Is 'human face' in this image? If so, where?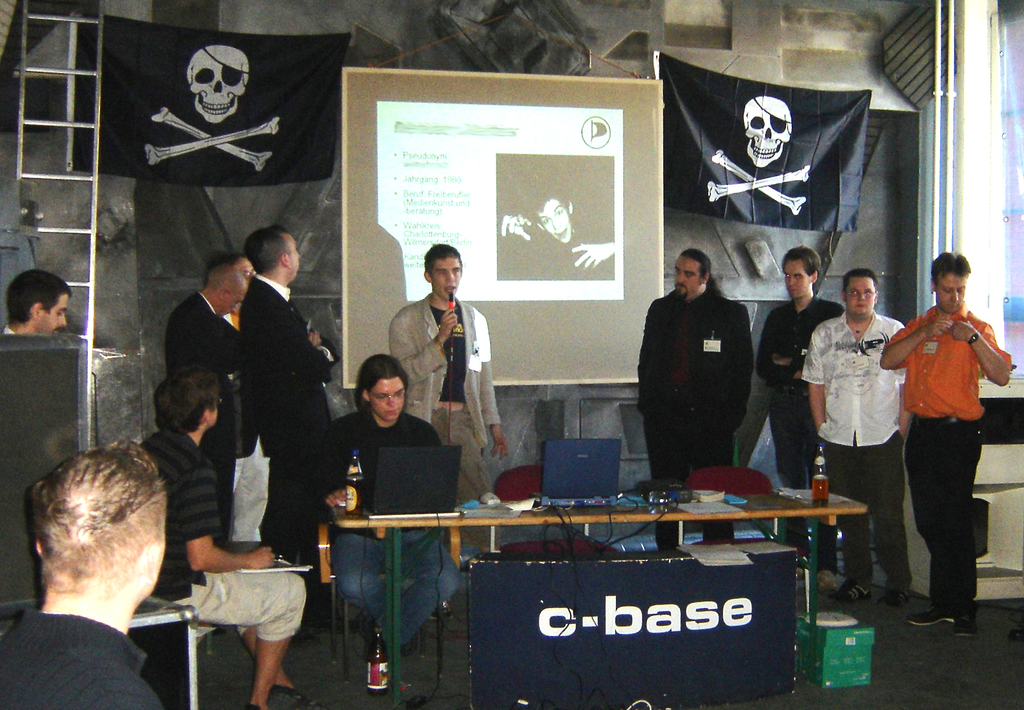
Yes, at x1=433 y1=256 x2=459 y2=300.
